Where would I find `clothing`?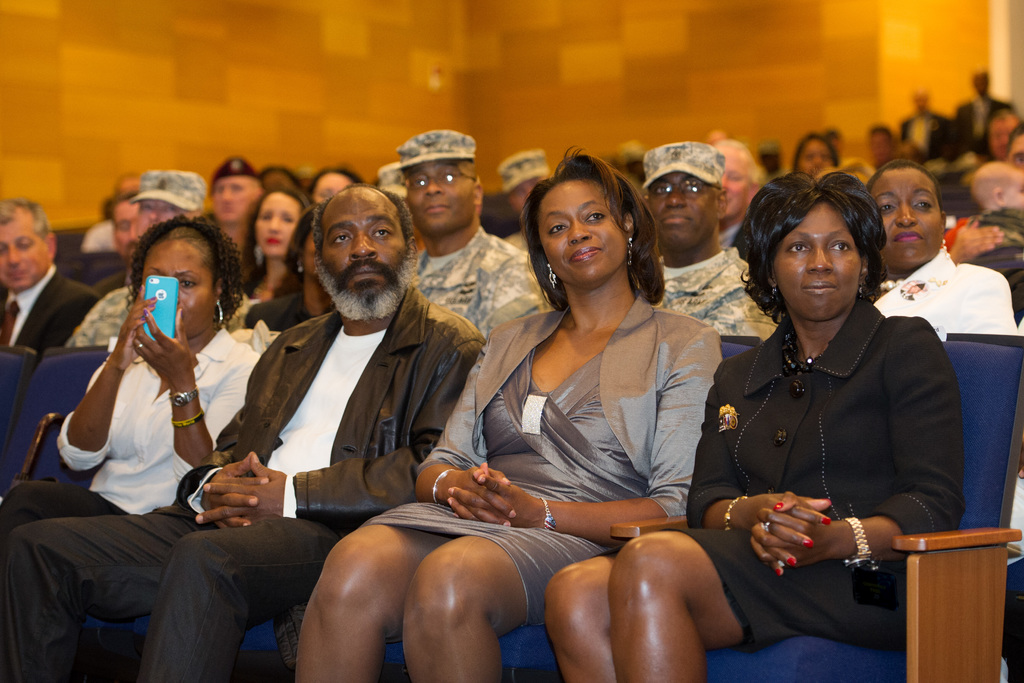
At bbox(0, 284, 488, 682).
